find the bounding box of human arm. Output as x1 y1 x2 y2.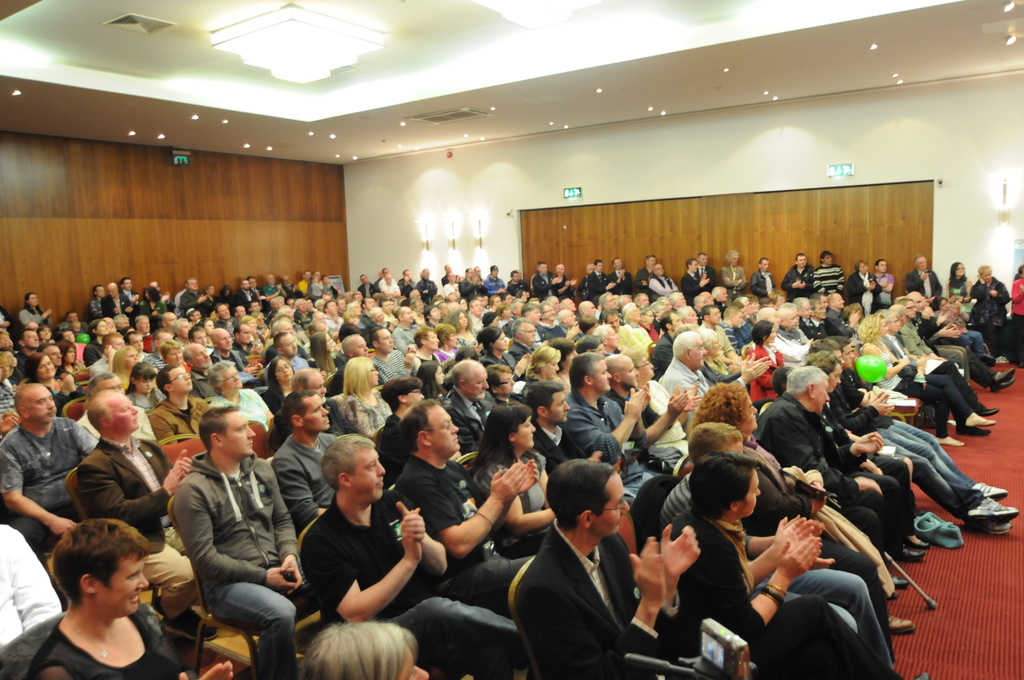
630 387 684 446.
